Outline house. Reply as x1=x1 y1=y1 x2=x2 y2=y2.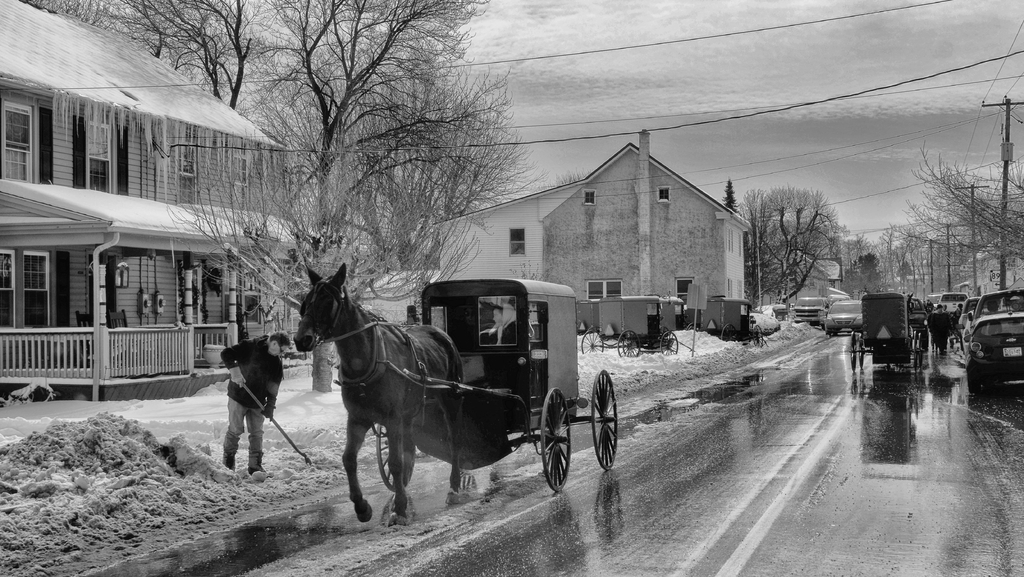
x1=968 y1=215 x2=1023 y2=299.
